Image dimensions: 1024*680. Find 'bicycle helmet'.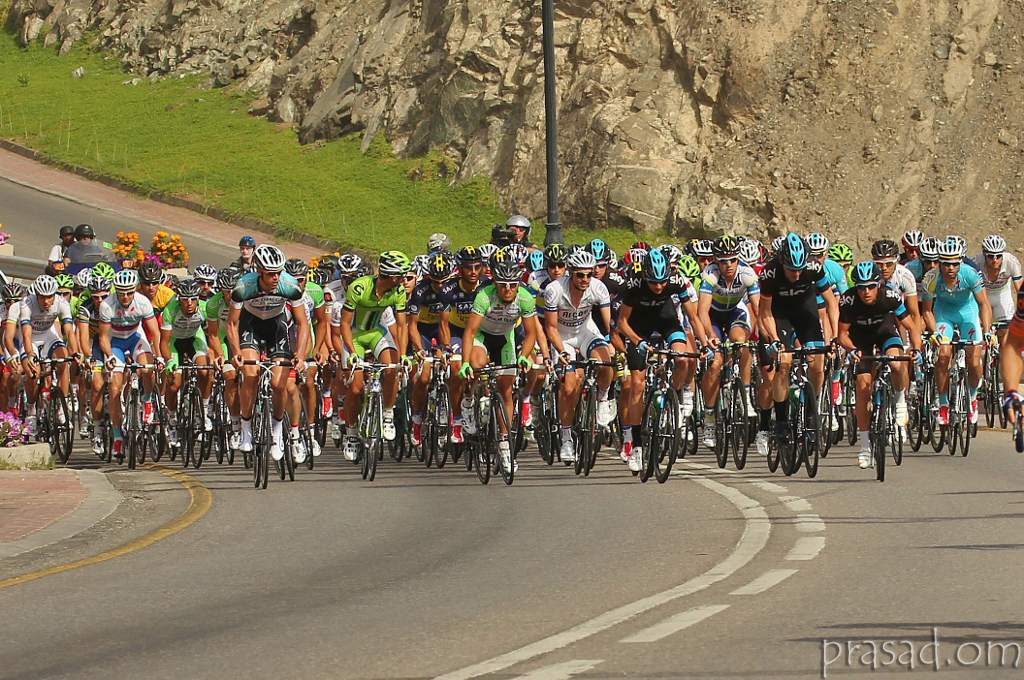
locate(902, 228, 922, 244).
